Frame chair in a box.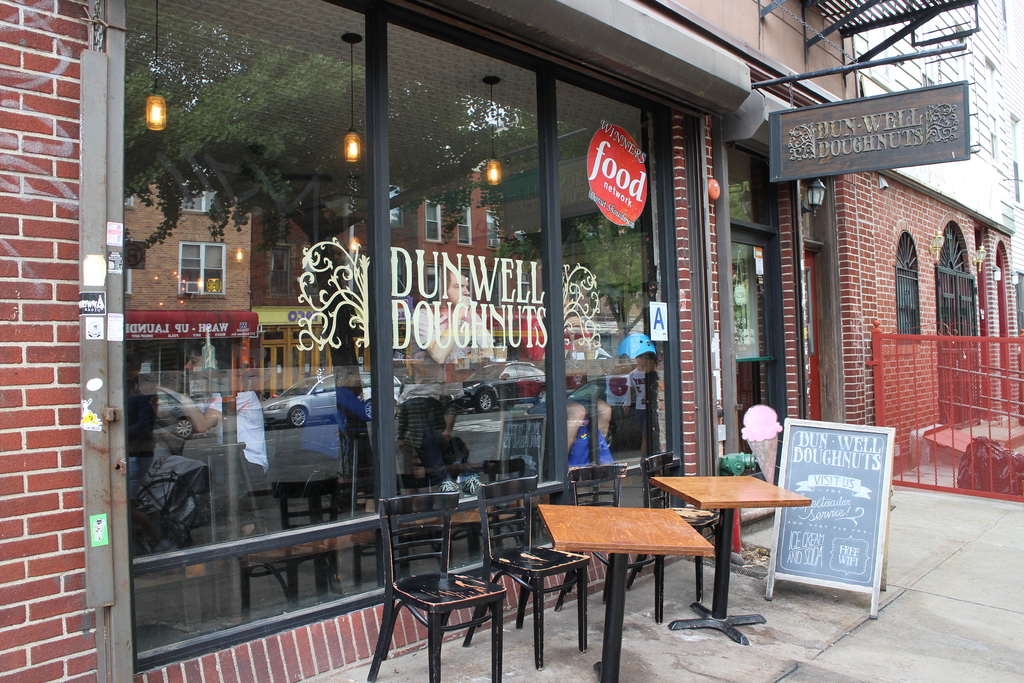
left=555, top=462, right=665, bottom=628.
